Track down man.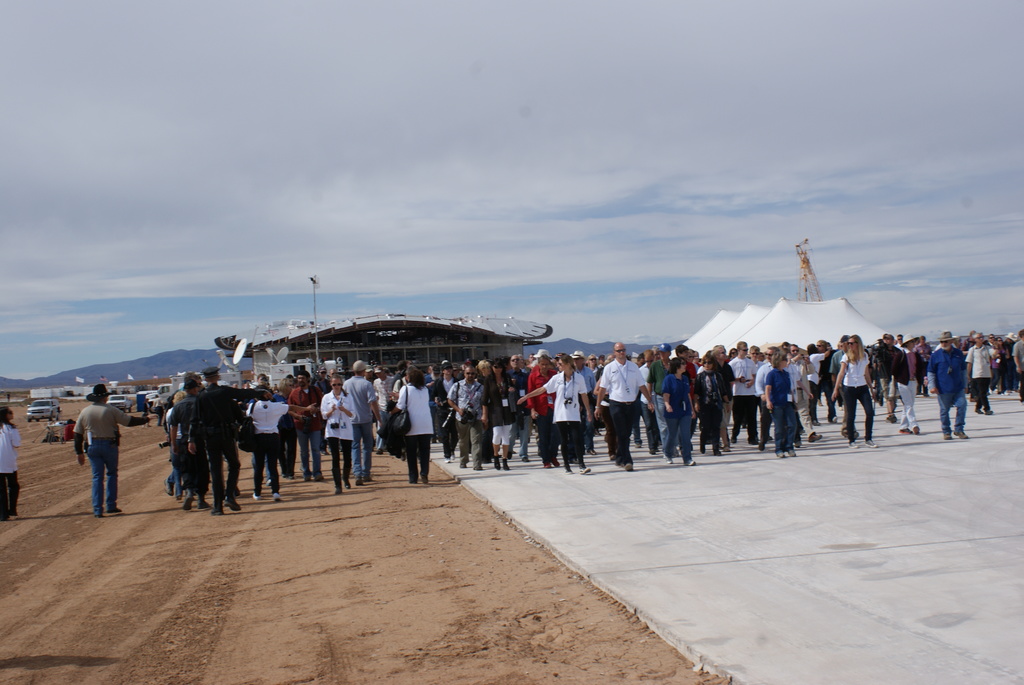
Tracked to [left=364, top=363, right=372, bottom=381].
